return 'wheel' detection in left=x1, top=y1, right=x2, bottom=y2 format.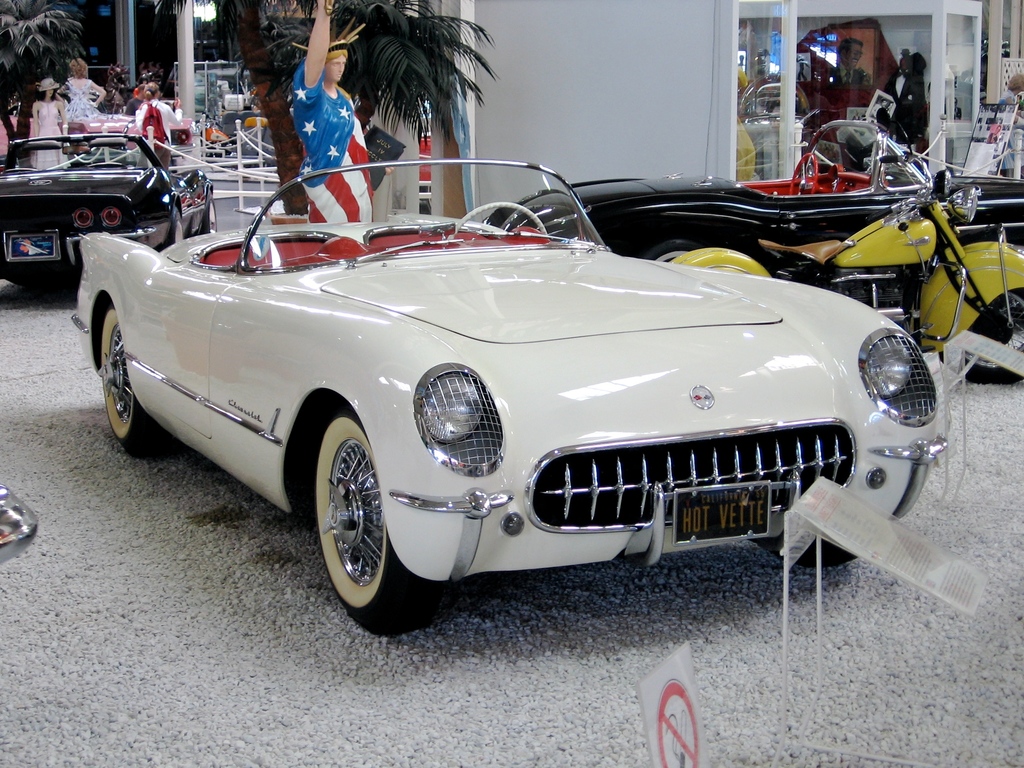
left=788, top=150, right=821, bottom=198.
